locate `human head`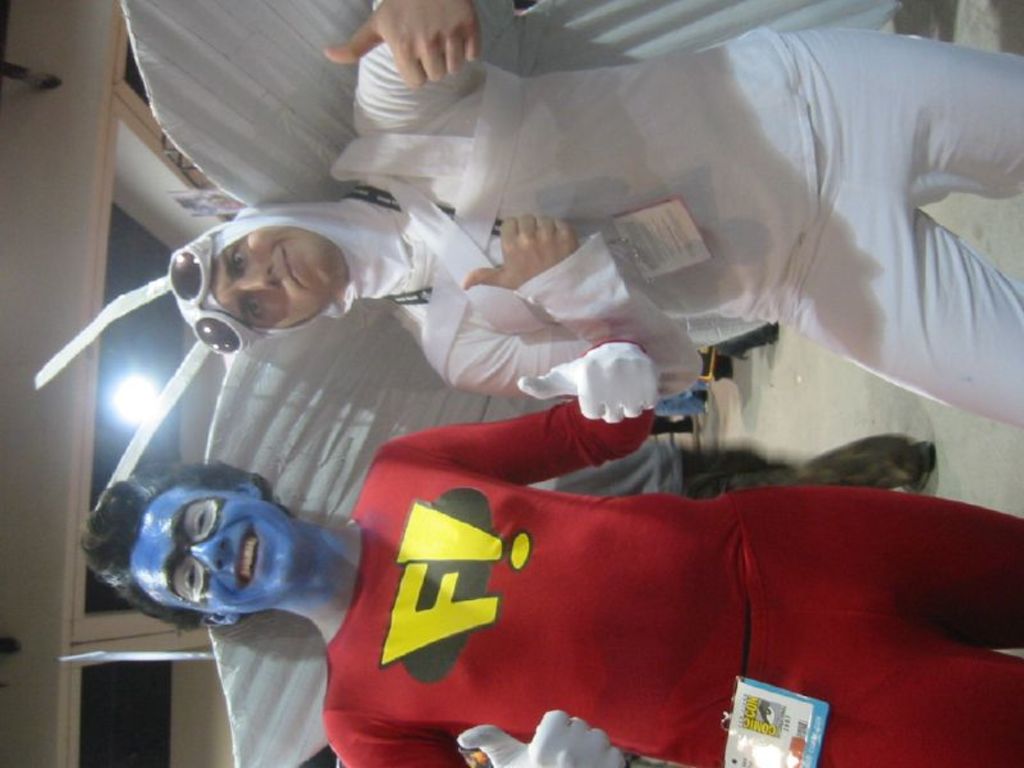
(97,465,308,635)
